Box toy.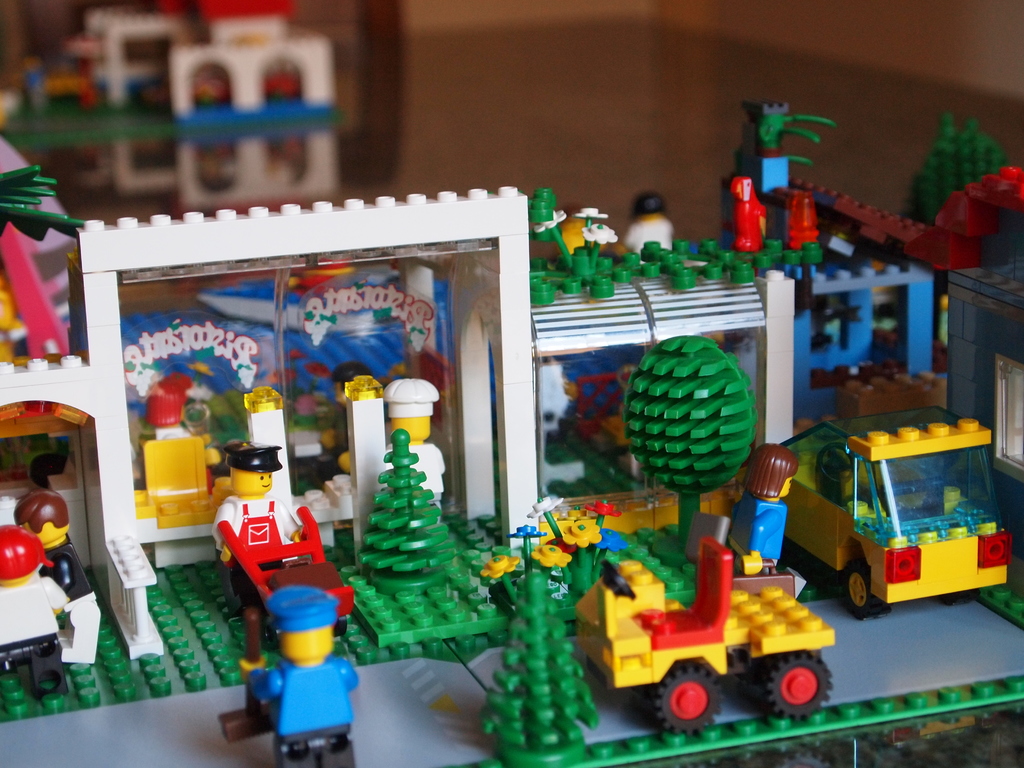
rect(474, 495, 632, 767).
